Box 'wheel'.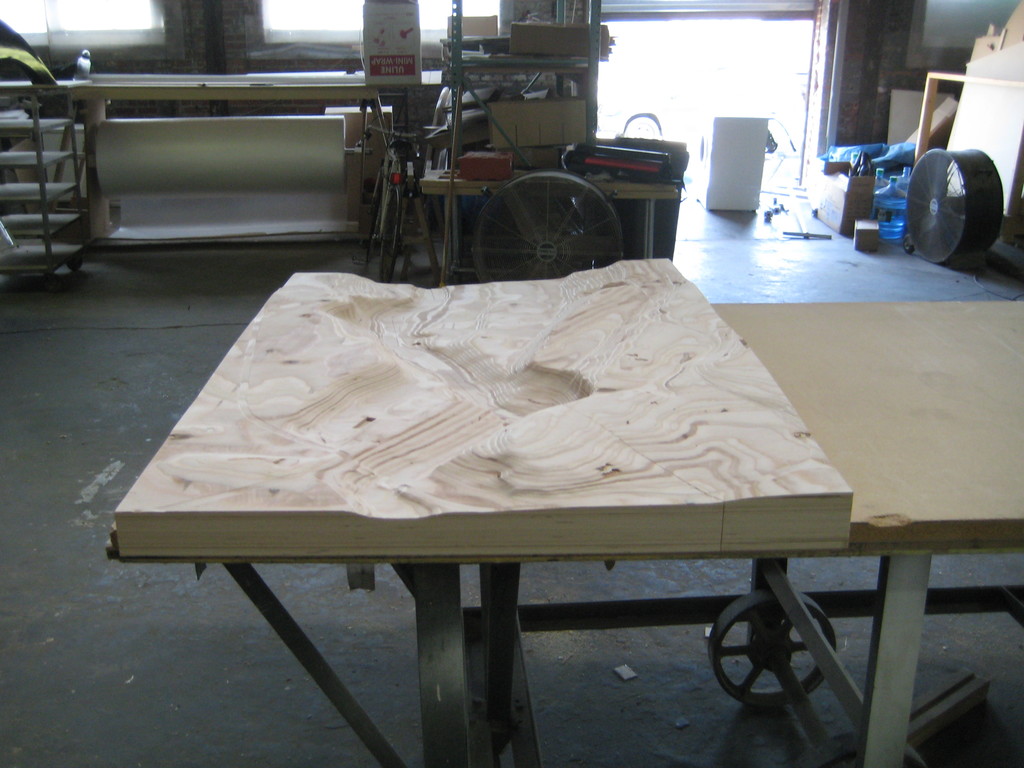
67,257,79,269.
